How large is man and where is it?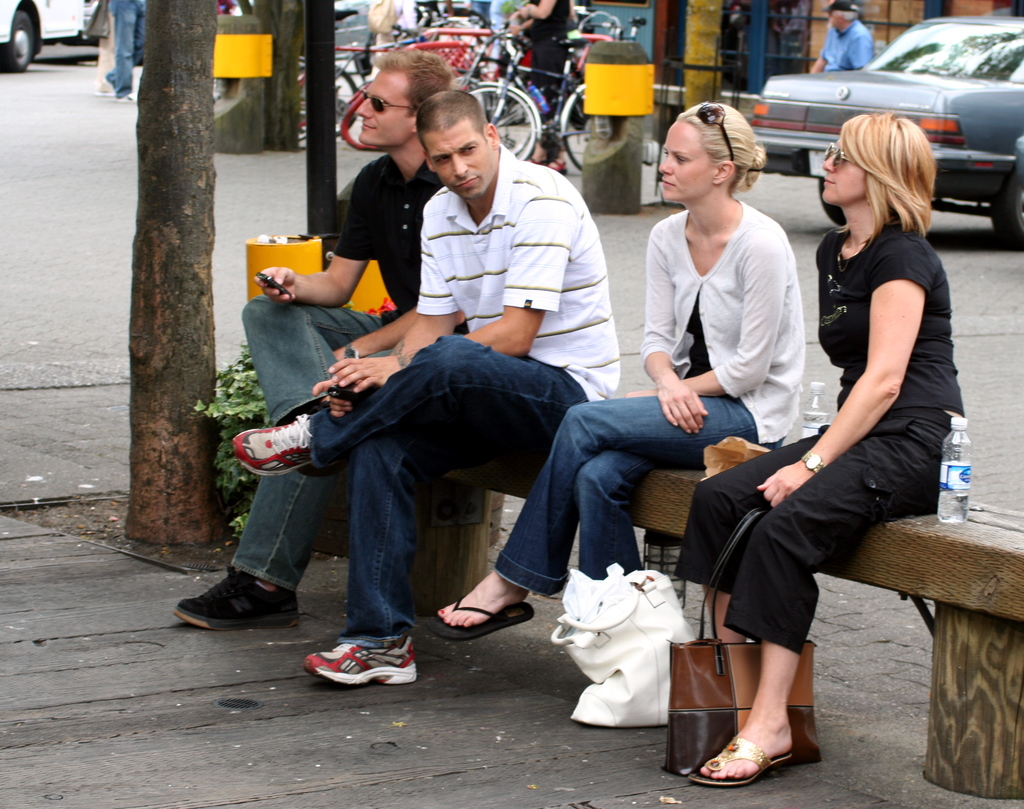
Bounding box: <box>170,48,475,630</box>.
